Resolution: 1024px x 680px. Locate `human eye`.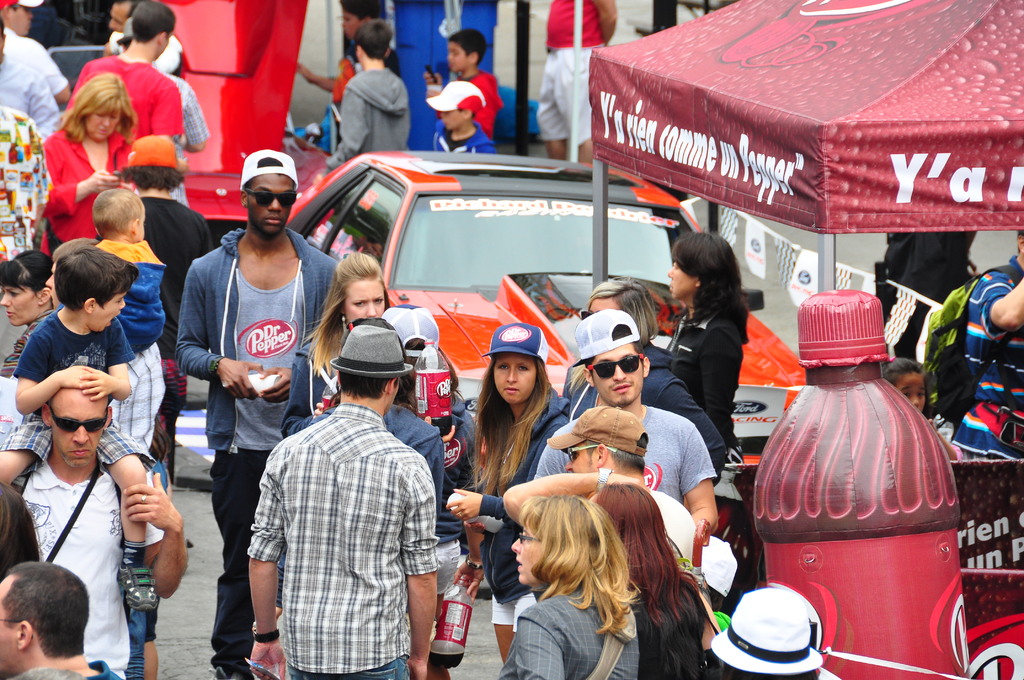
x1=369 y1=298 x2=386 y2=306.
